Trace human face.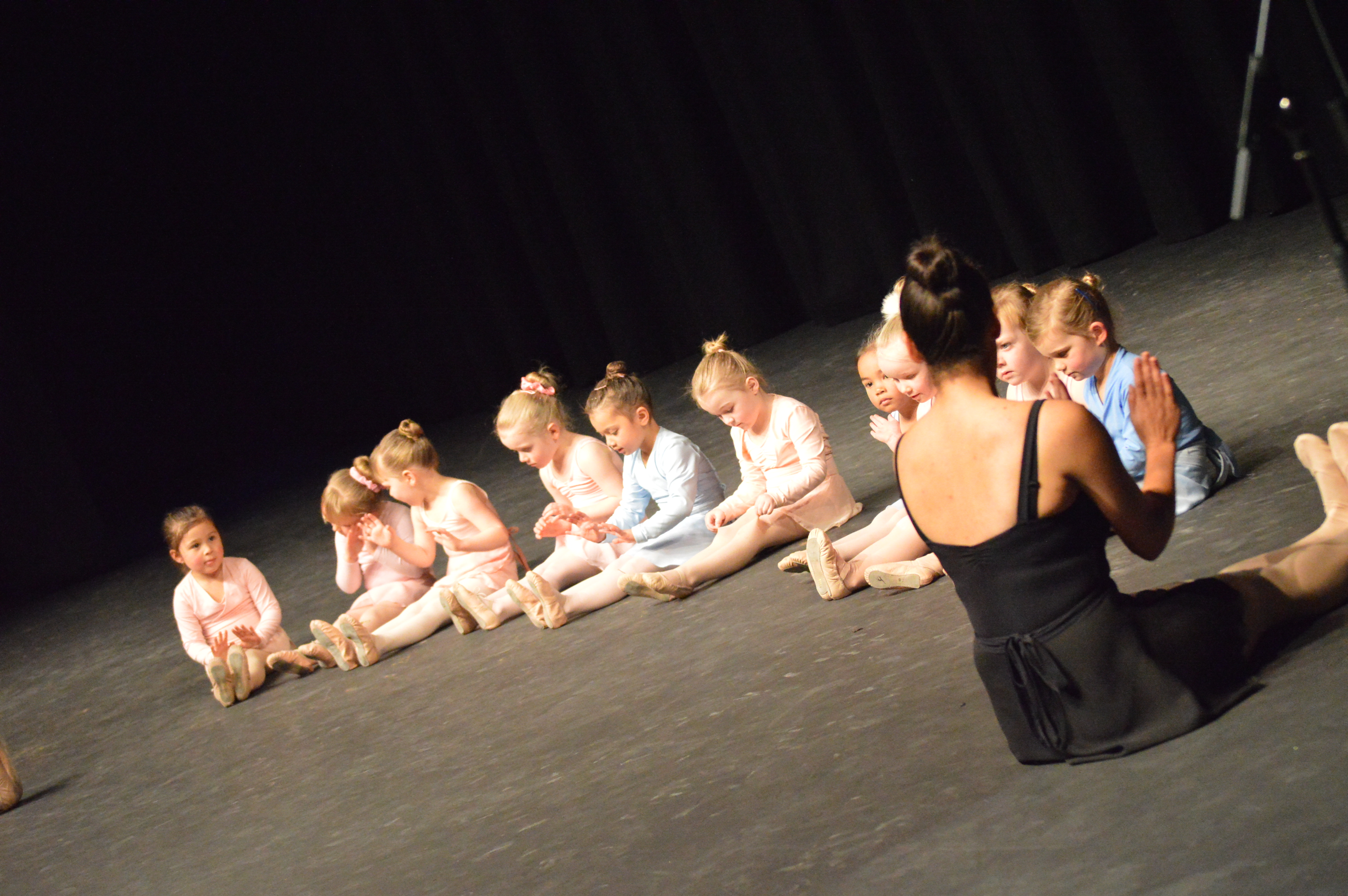
Traced to {"x1": 472, "y1": 145, "x2": 487, "y2": 168}.
